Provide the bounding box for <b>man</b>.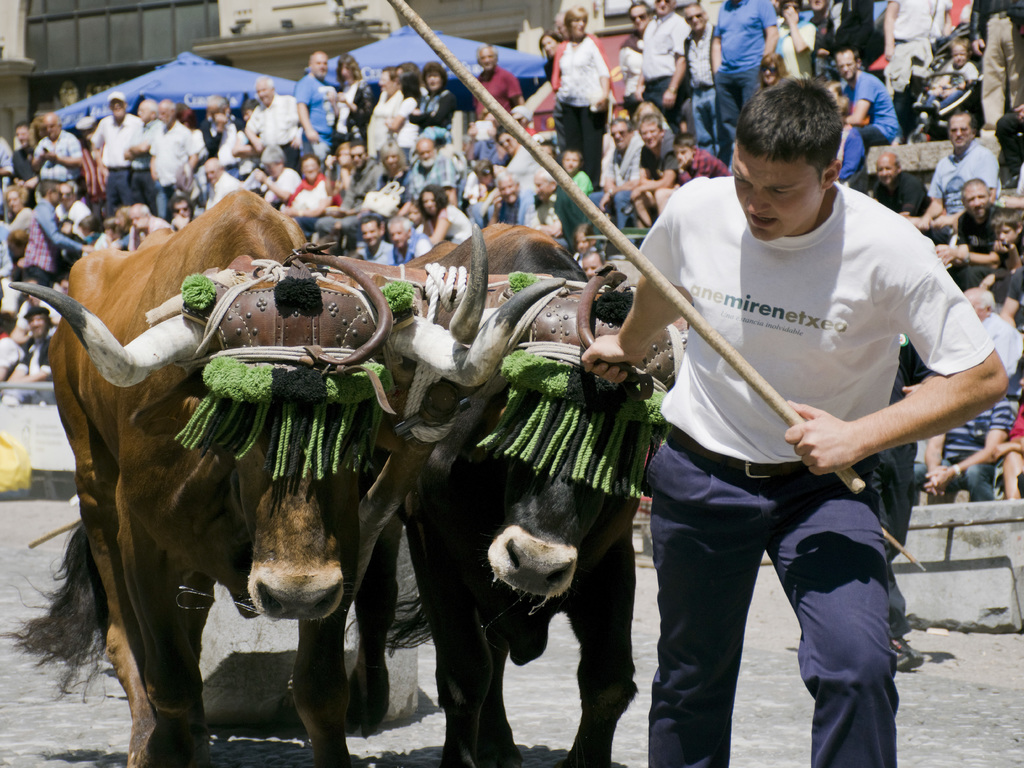
locate(959, 285, 1023, 378).
